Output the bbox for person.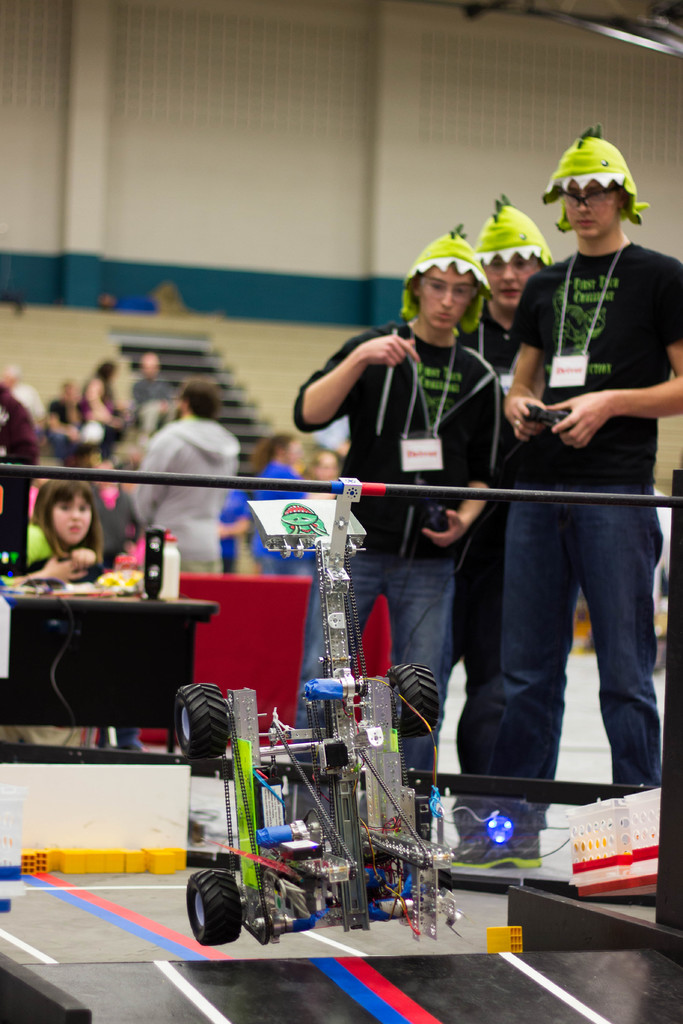
x1=0 y1=370 x2=39 y2=426.
